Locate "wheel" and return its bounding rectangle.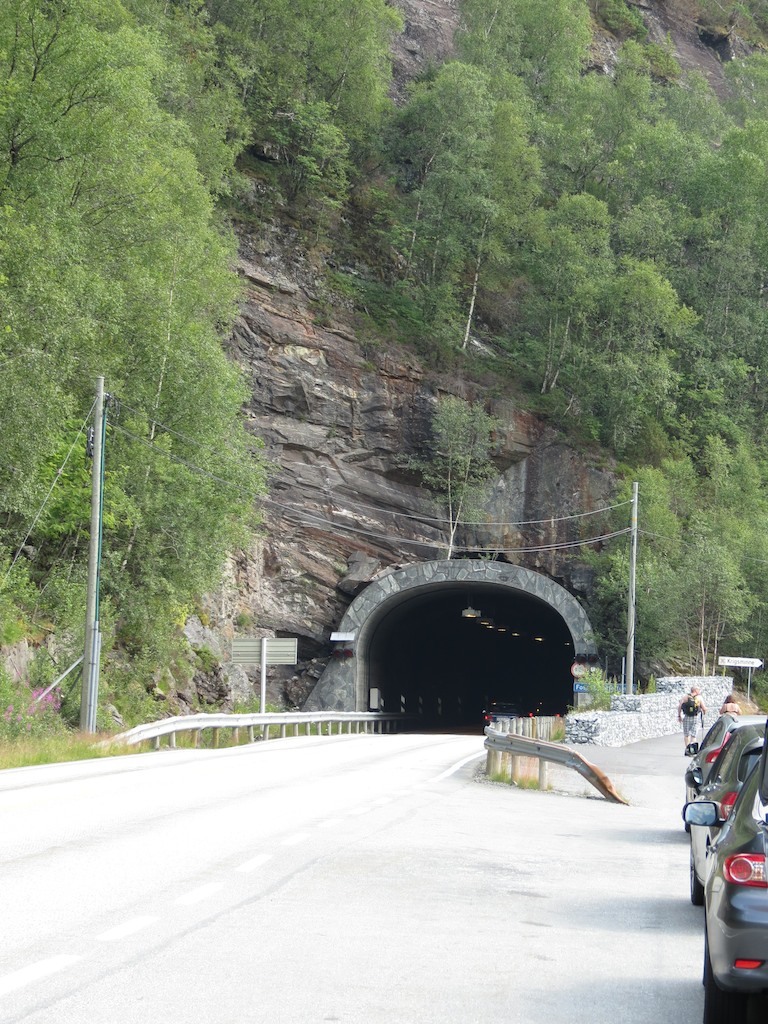
<region>683, 821, 689, 833</region>.
